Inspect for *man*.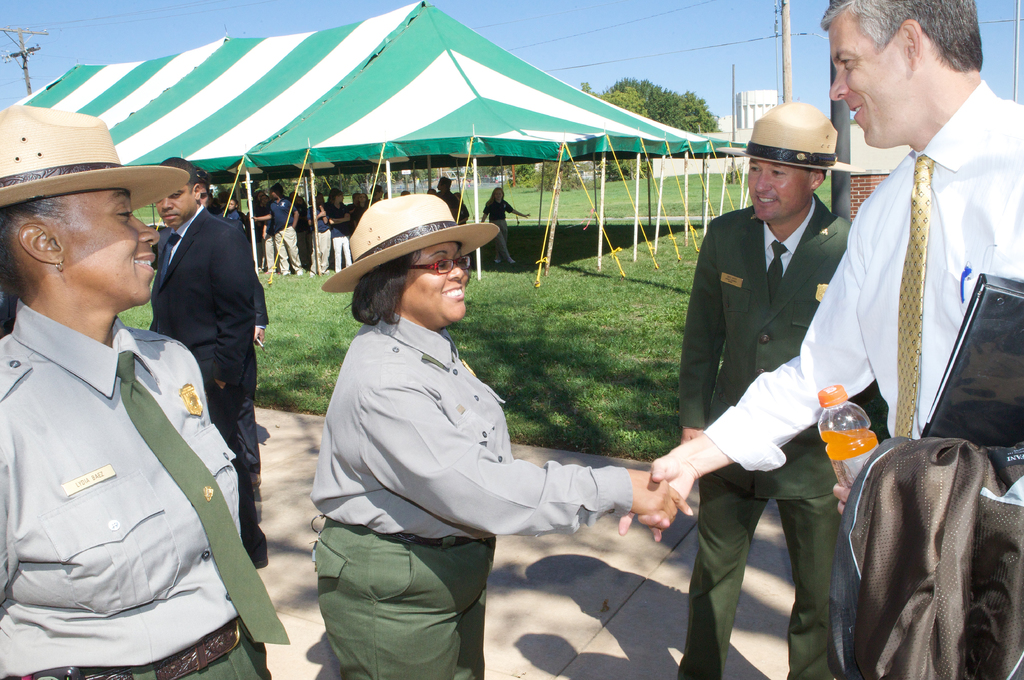
Inspection: Rect(150, 155, 254, 567).
